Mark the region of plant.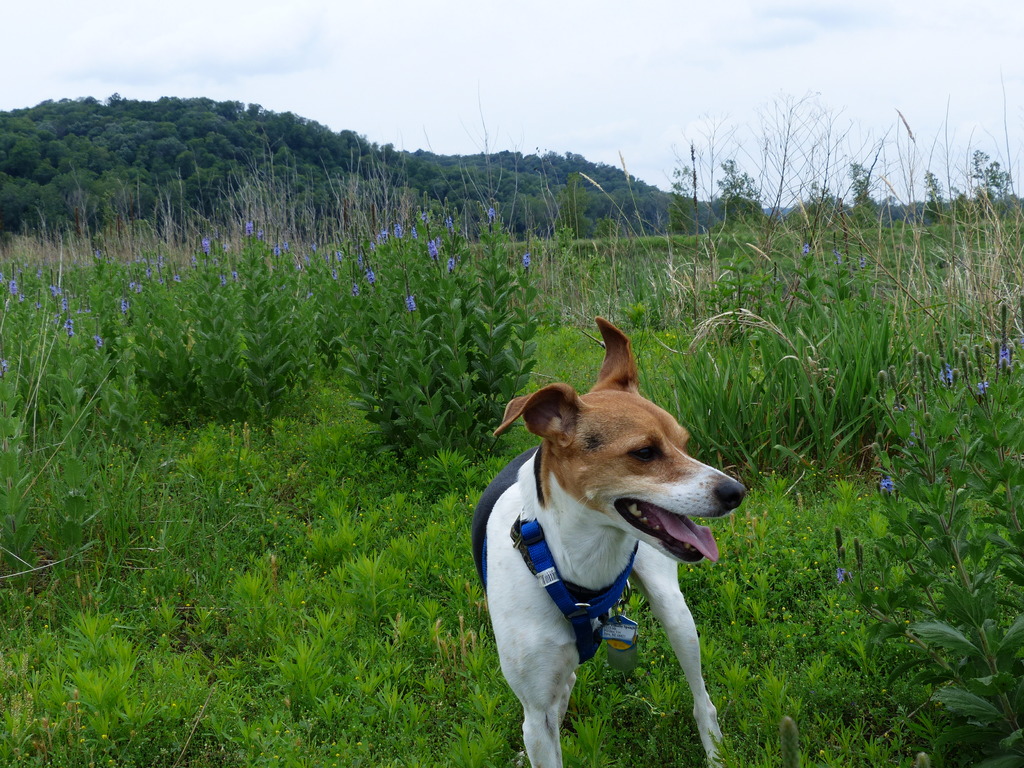
Region: region(0, 135, 414, 590).
